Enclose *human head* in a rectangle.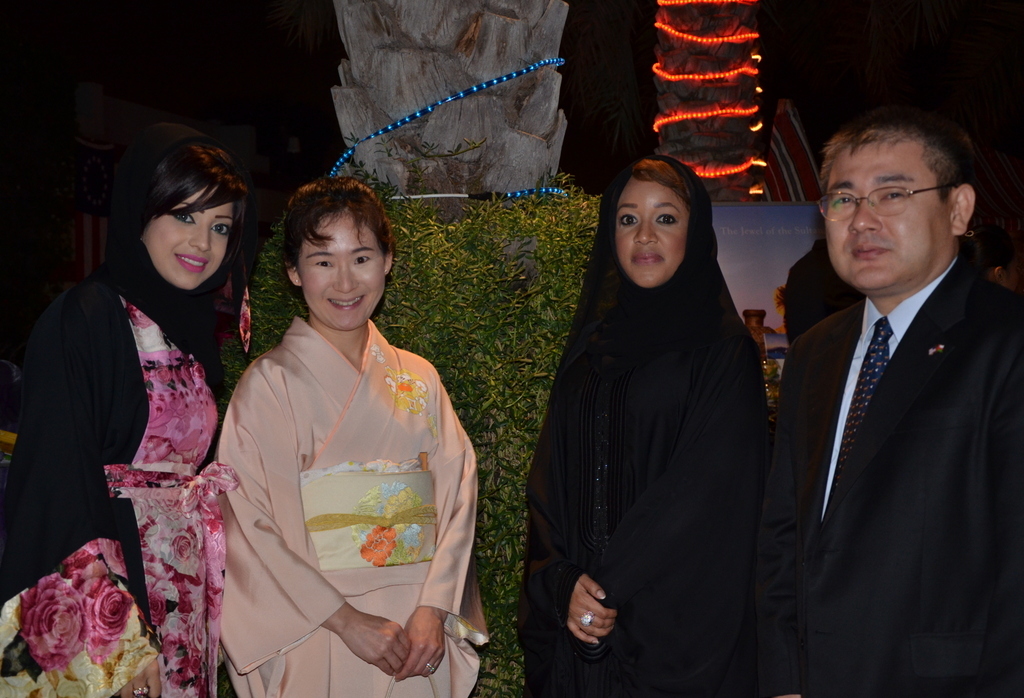
BBox(115, 136, 247, 292).
